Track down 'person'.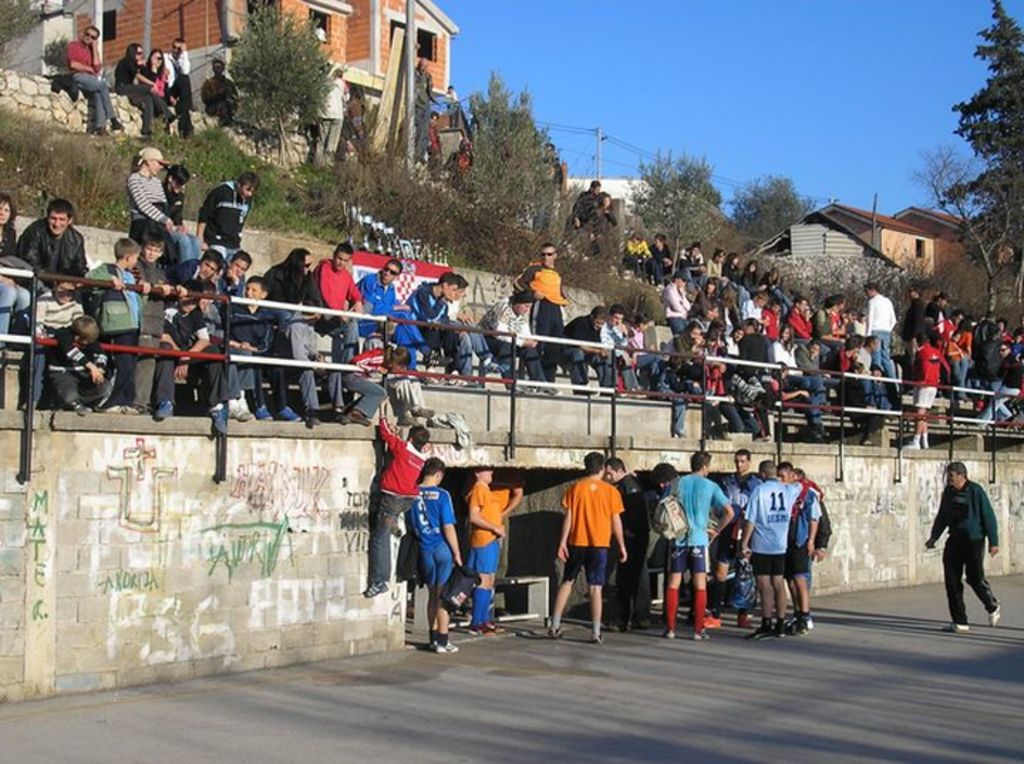
Tracked to select_region(560, 445, 640, 633).
